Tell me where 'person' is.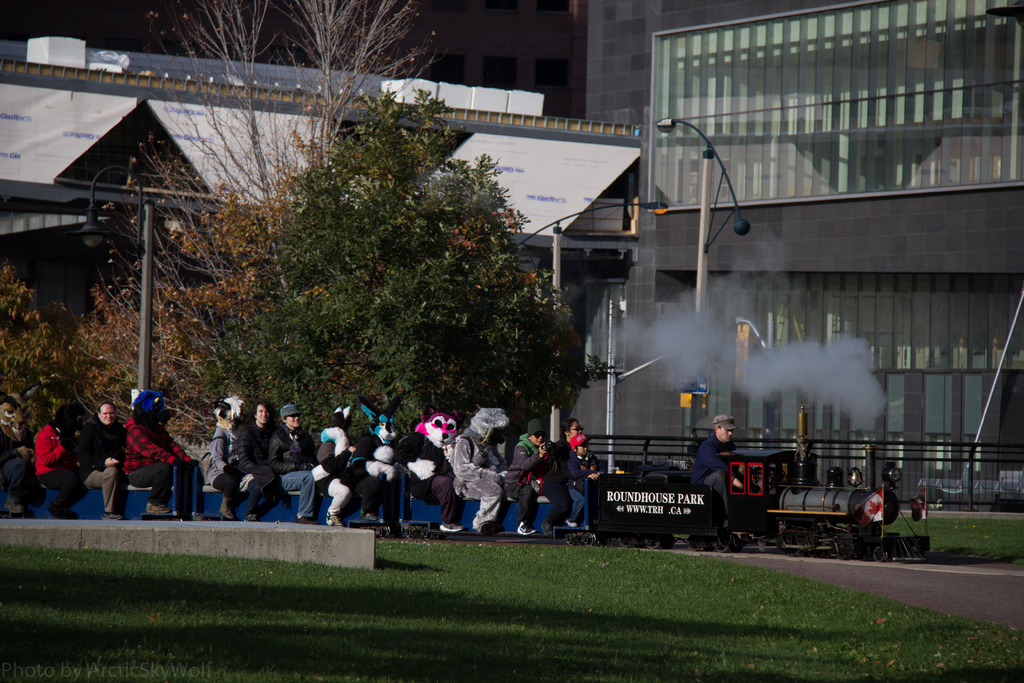
'person' is at 264/399/319/525.
